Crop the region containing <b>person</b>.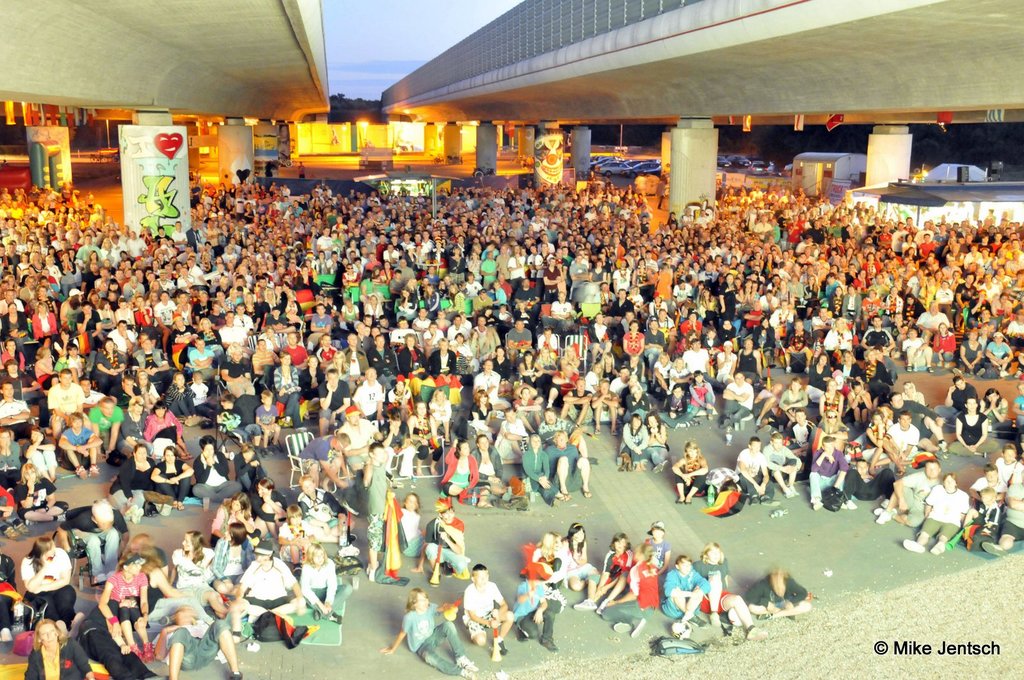
Crop region: pyautogui.locateOnScreen(621, 383, 652, 423).
